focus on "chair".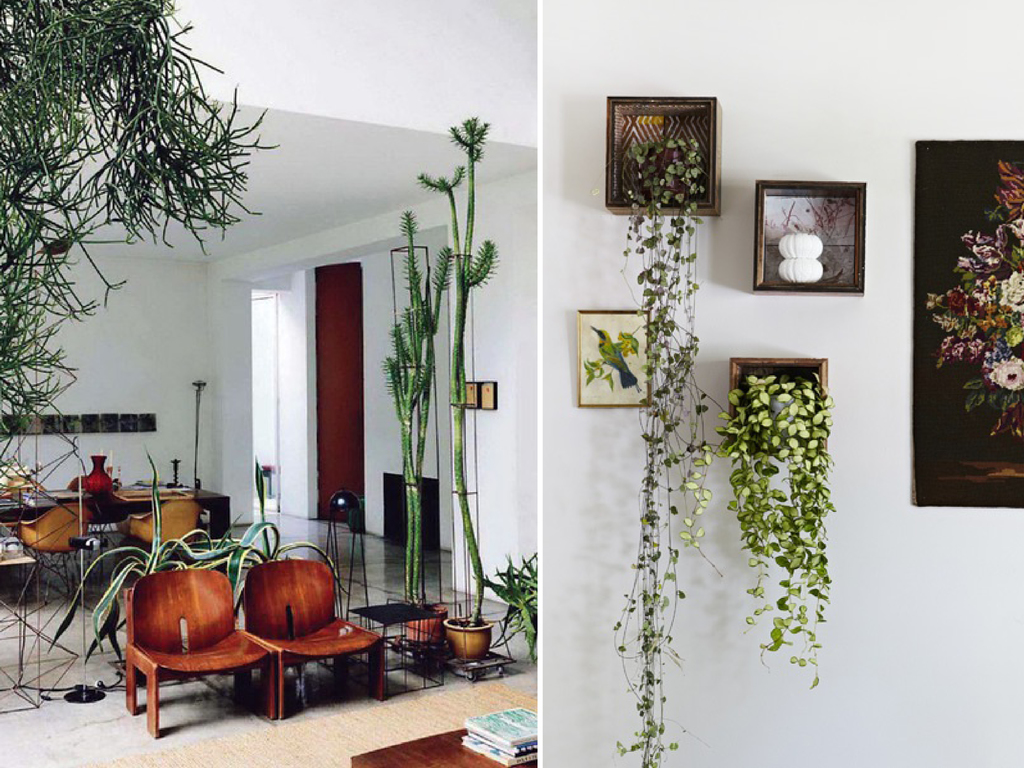
Focused at pyautogui.locateOnScreen(120, 496, 201, 571).
